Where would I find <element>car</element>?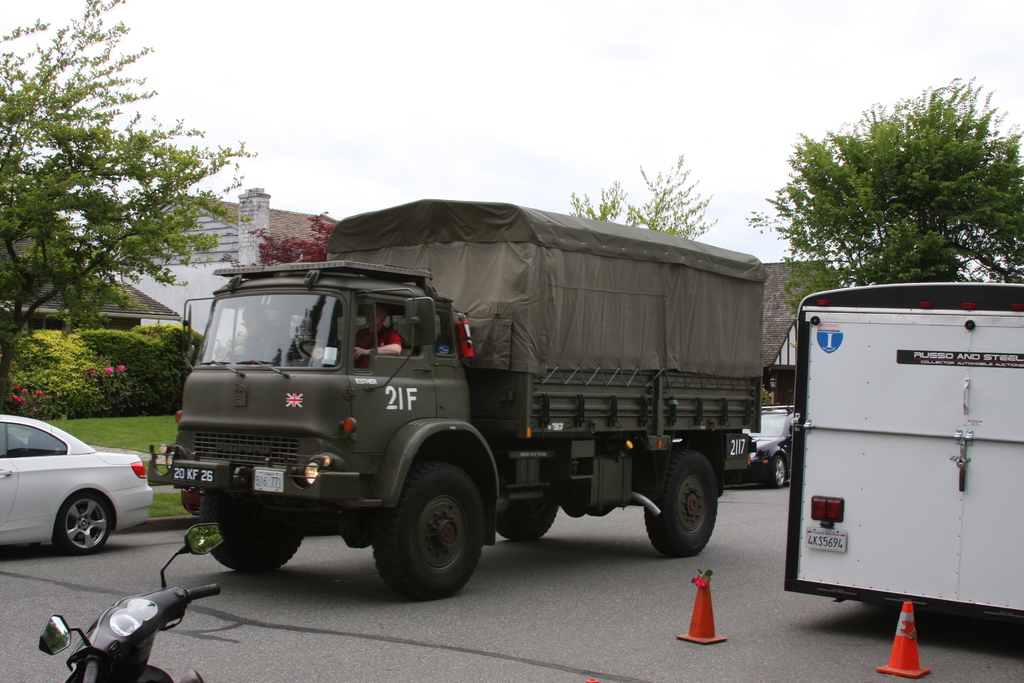
At rect(749, 406, 792, 488).
